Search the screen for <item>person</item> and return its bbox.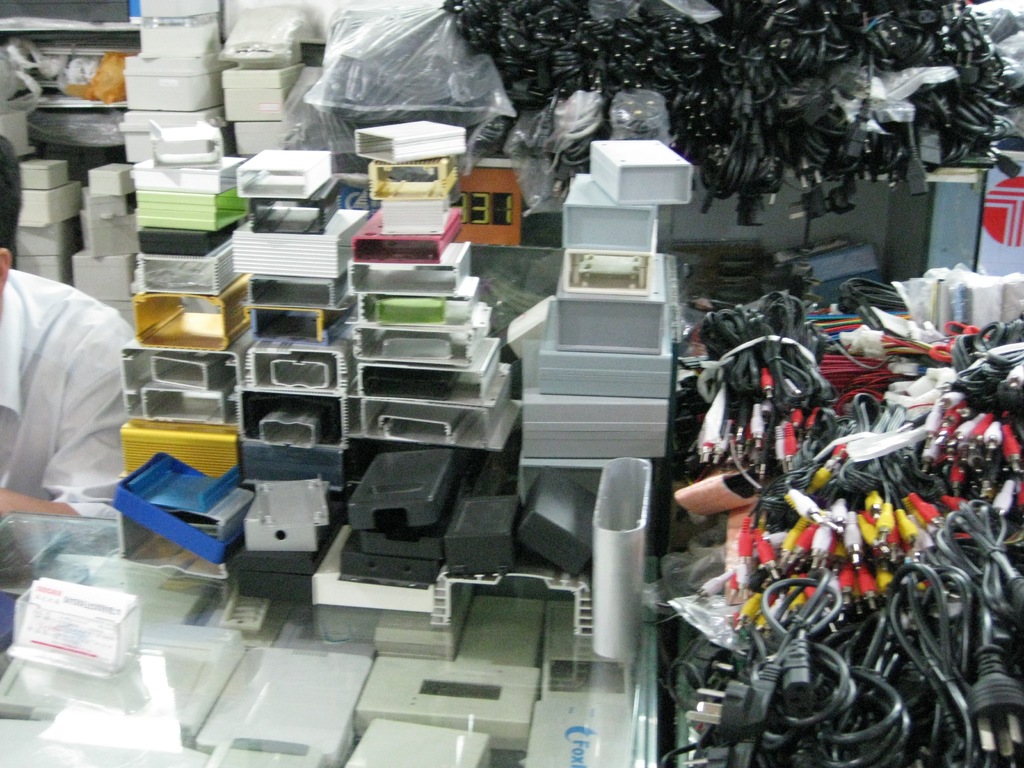
Found: locate(0, 134, 136, 557).
